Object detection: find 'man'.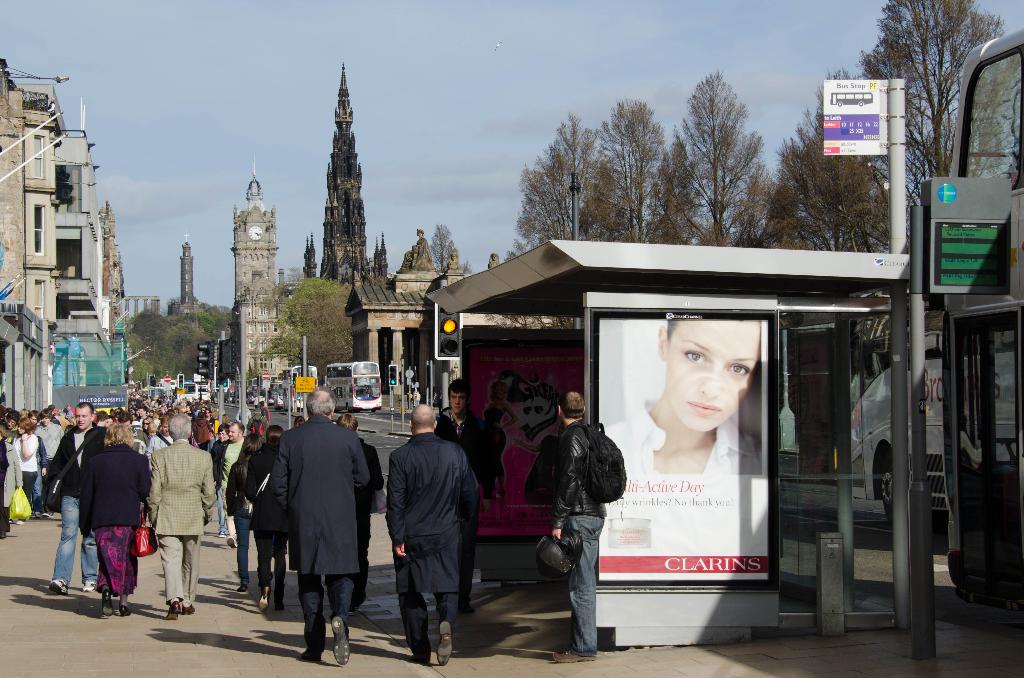
bbox(375, 396, 475, 666).
